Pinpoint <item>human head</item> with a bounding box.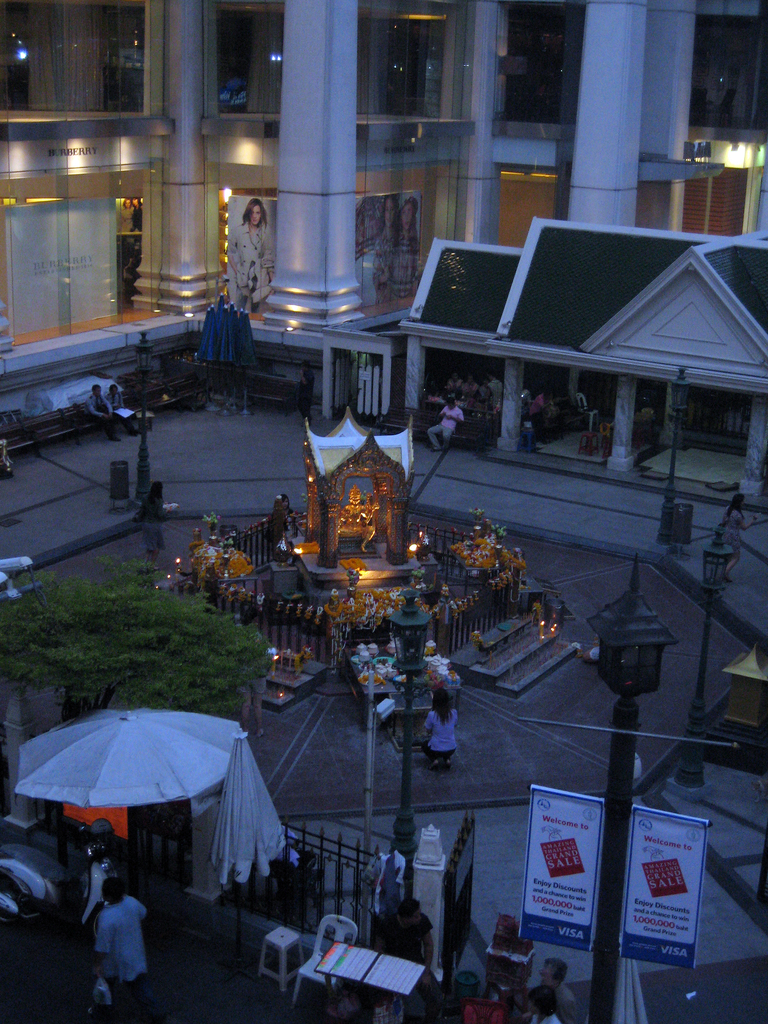
(x1=399, y1=200, x2=418, y2=236).
